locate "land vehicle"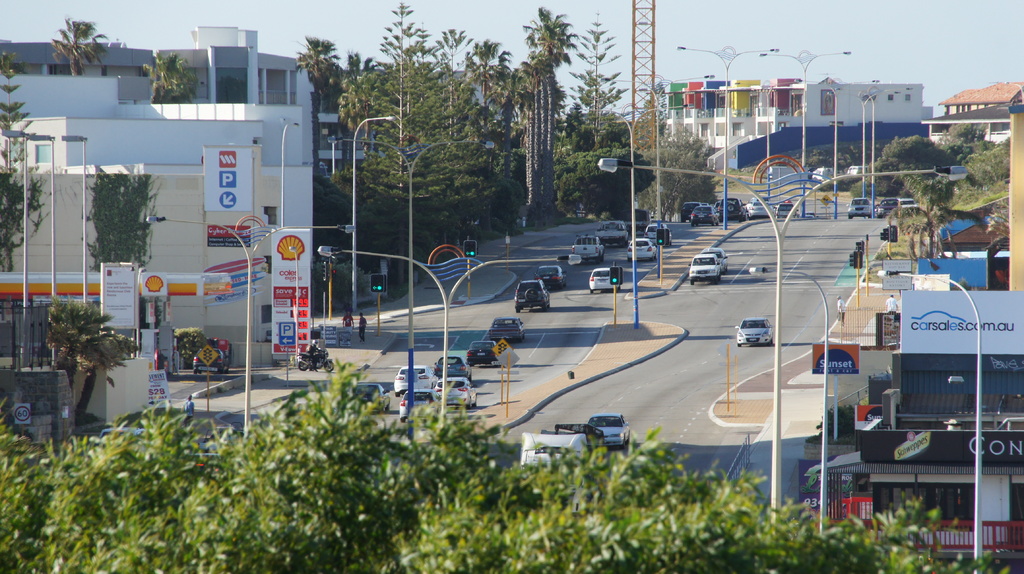
749/195/770/203
